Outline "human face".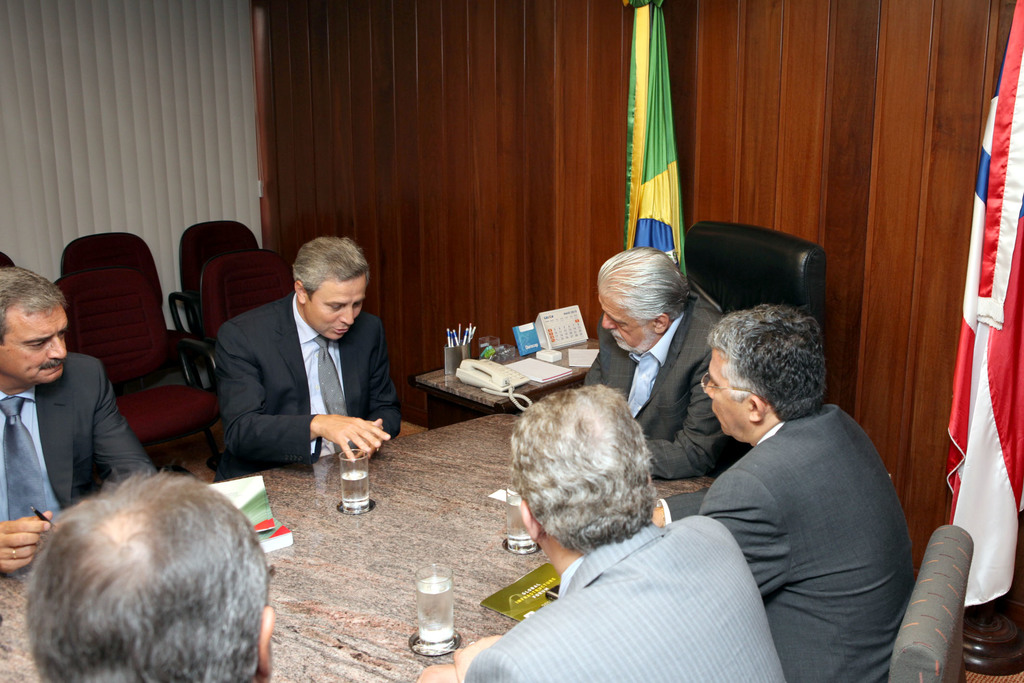
Outline: Rect(307, 274, 369, 341).
